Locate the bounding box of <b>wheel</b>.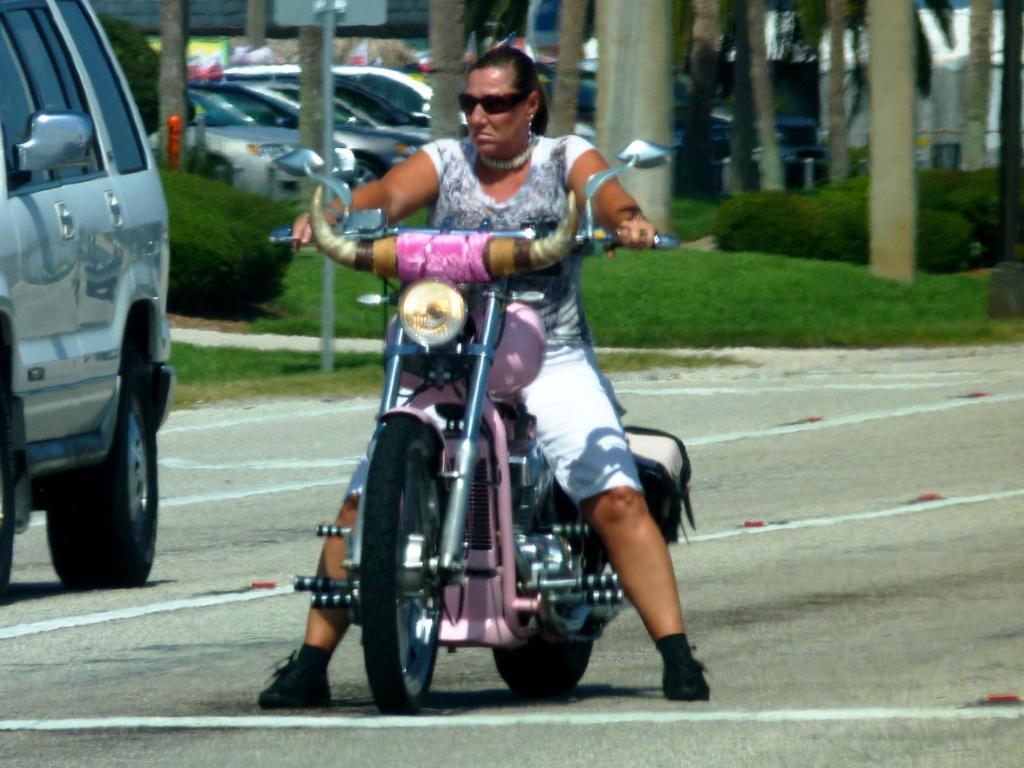
Bounding box: crop(349, 162, 381, 188).
